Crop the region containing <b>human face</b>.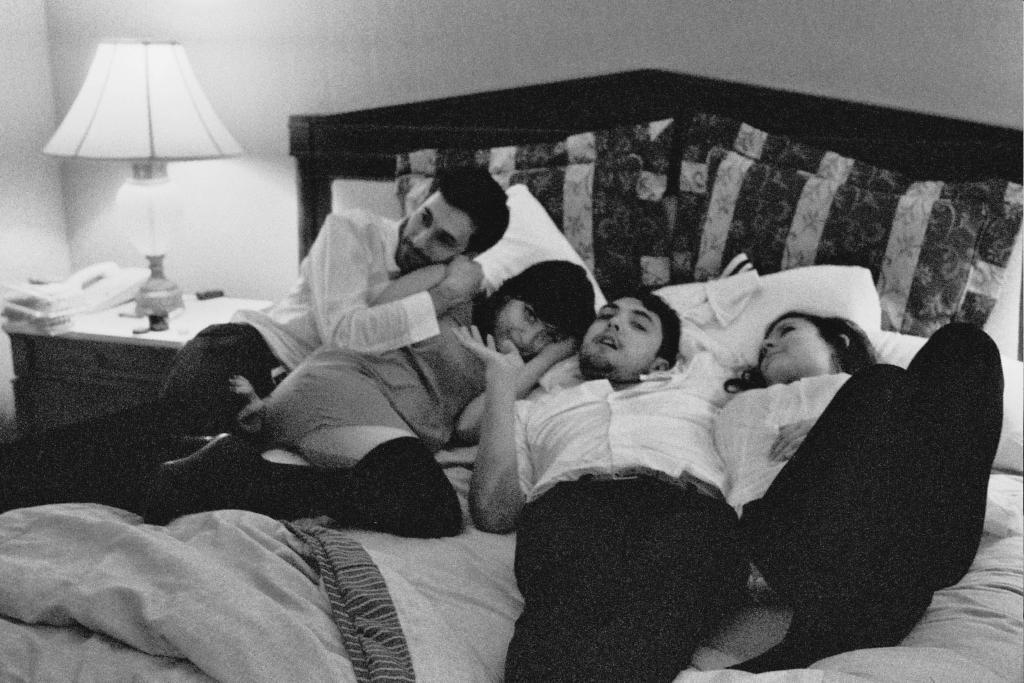
Crop region: locate(759, 313, 836, 378).
